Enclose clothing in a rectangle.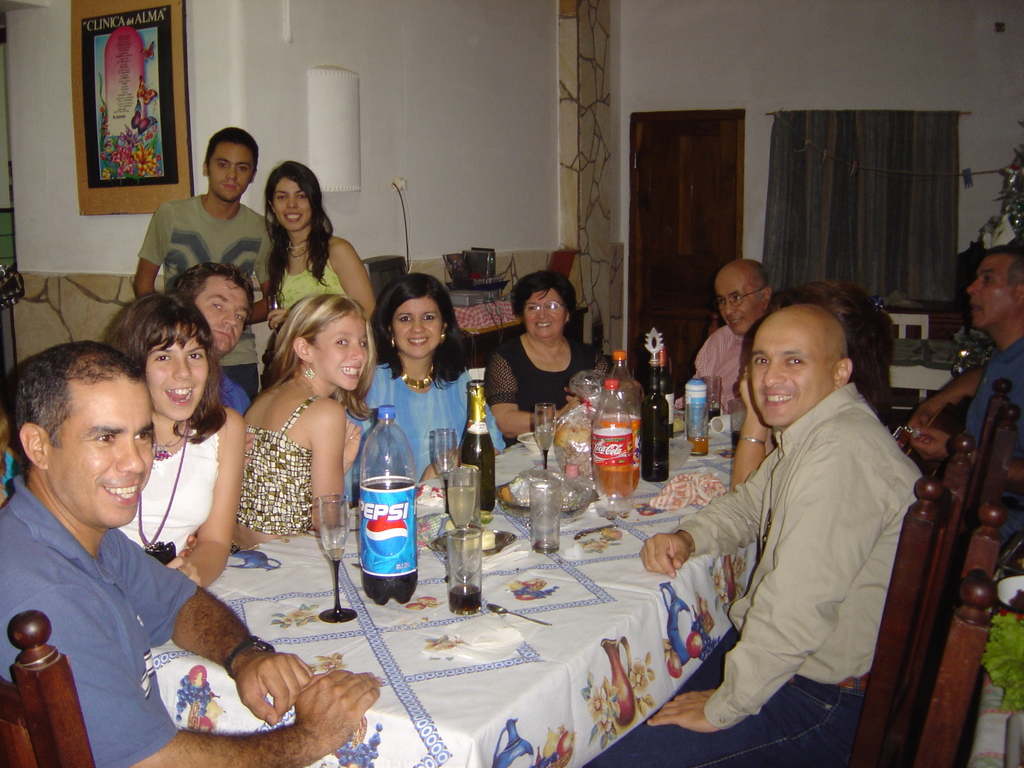
crop(222, 378, 254, 422).
